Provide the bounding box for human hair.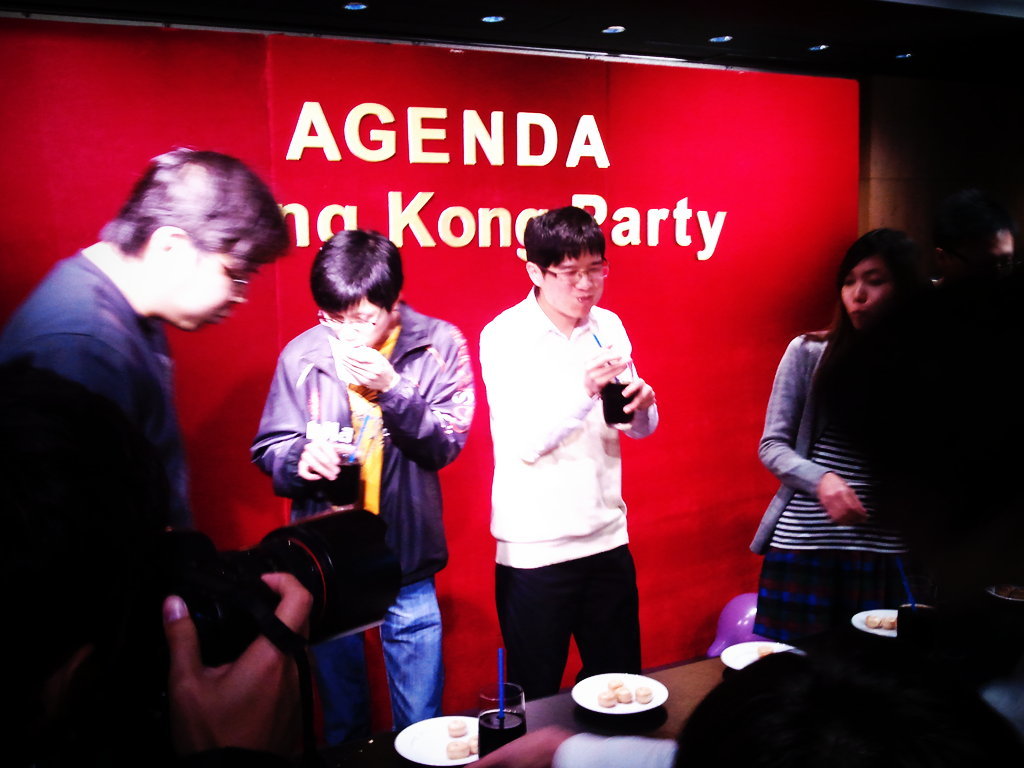
locate(97, 145, 273, 305).
